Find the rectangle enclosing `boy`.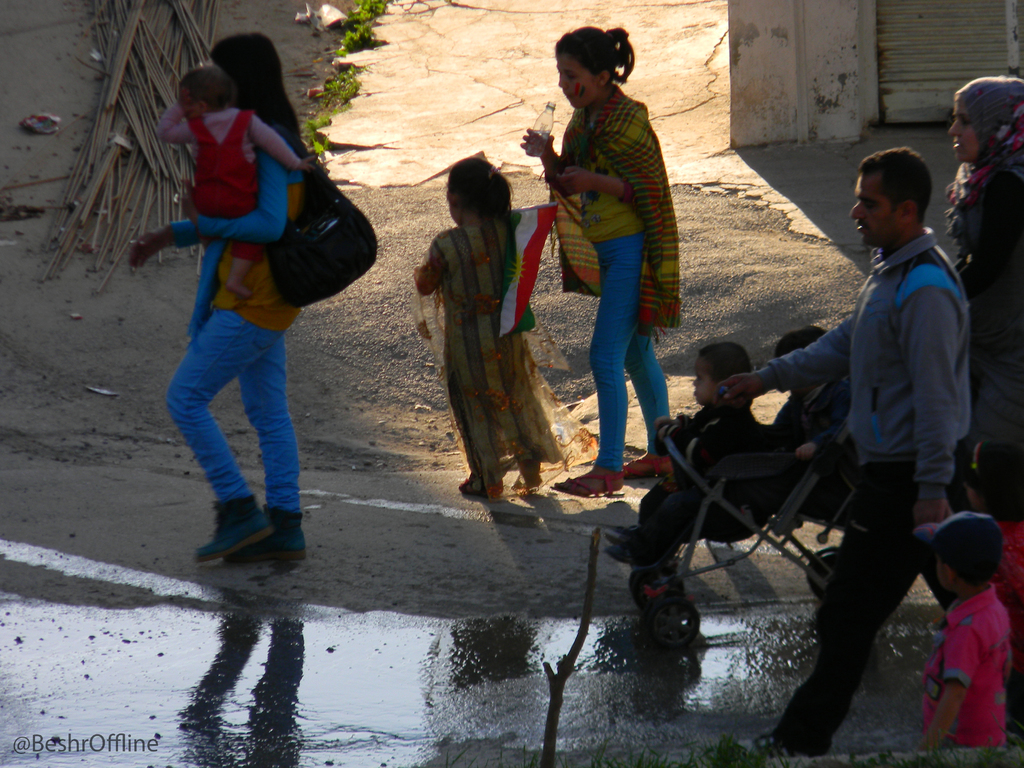
box(760, 323, 867, 536).
